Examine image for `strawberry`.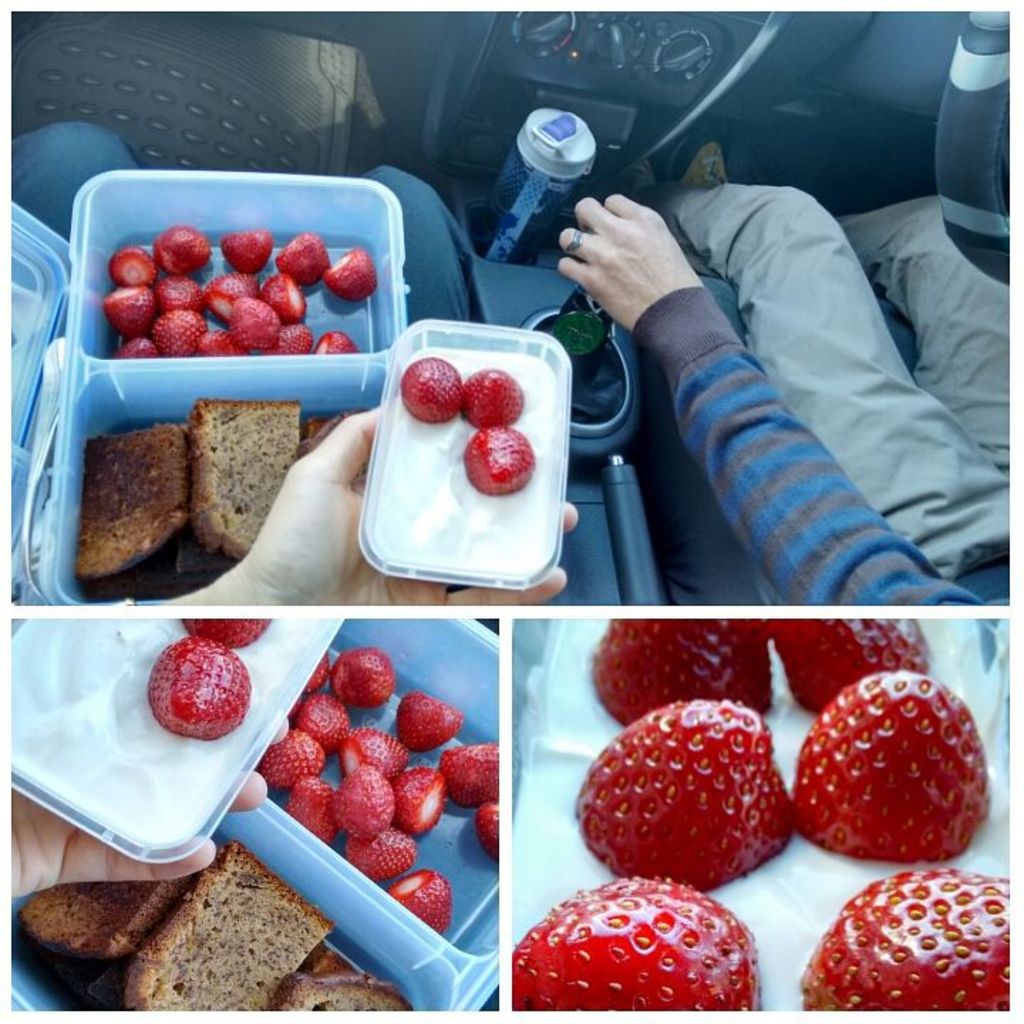
Examination result: 388/765/449/836.
